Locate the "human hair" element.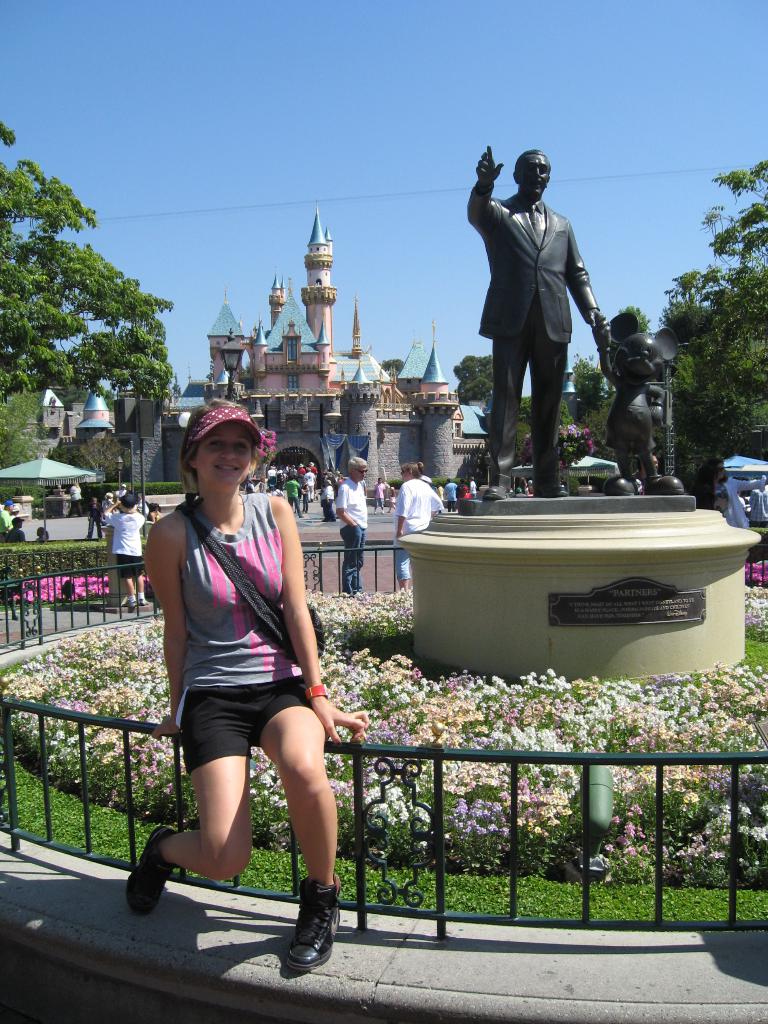
Element bbox: select_region(513, 148, 548, 174).
